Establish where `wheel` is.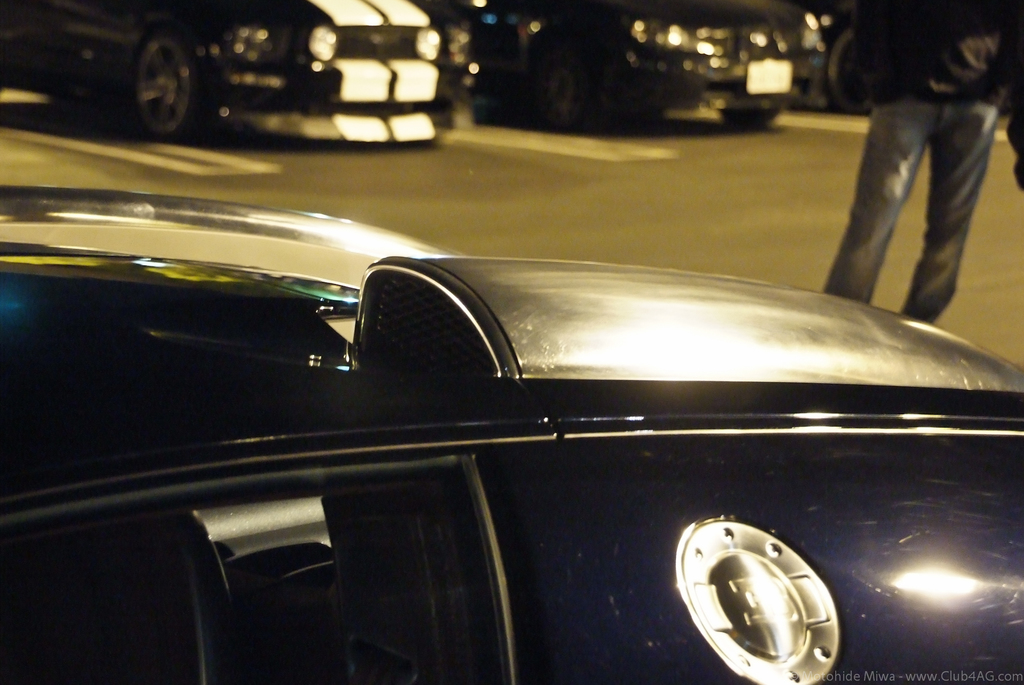
Established at [left=132, top=36, right=201, bottom=144].
